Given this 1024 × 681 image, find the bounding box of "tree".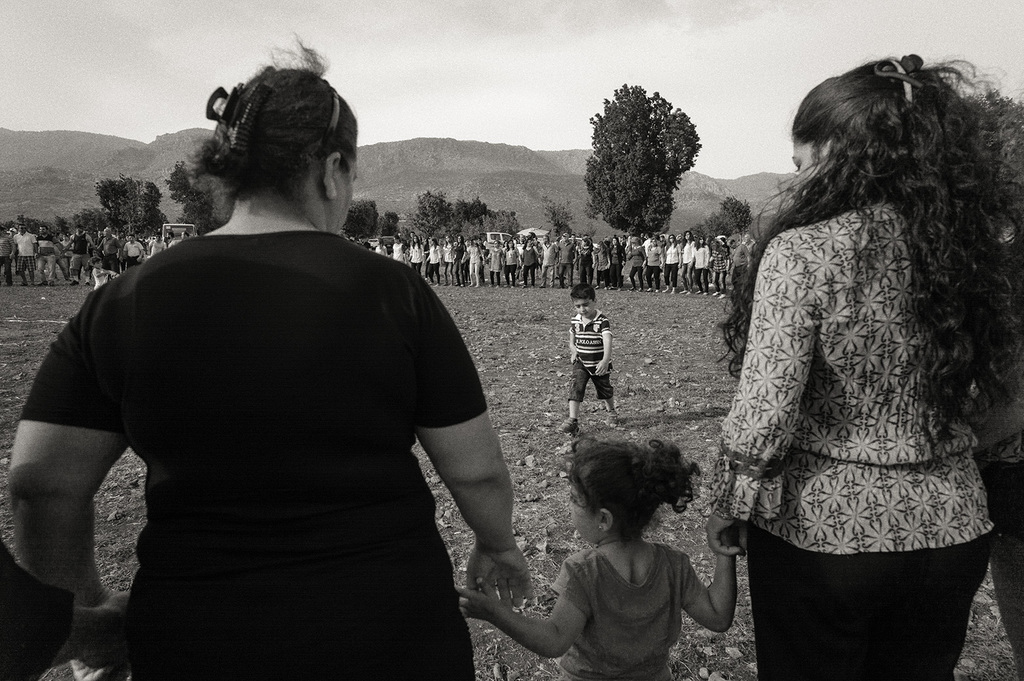
bbox(540, 192, 579, 234).
